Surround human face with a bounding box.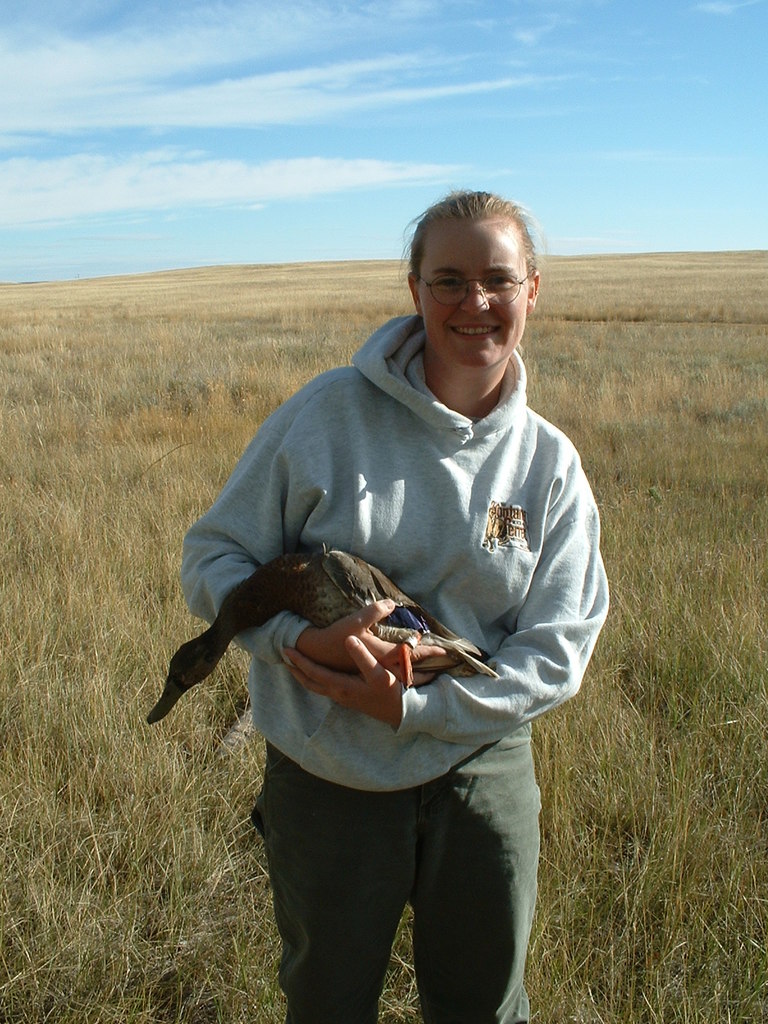
(x1=413, y1=214, x2=527, y2=369).
